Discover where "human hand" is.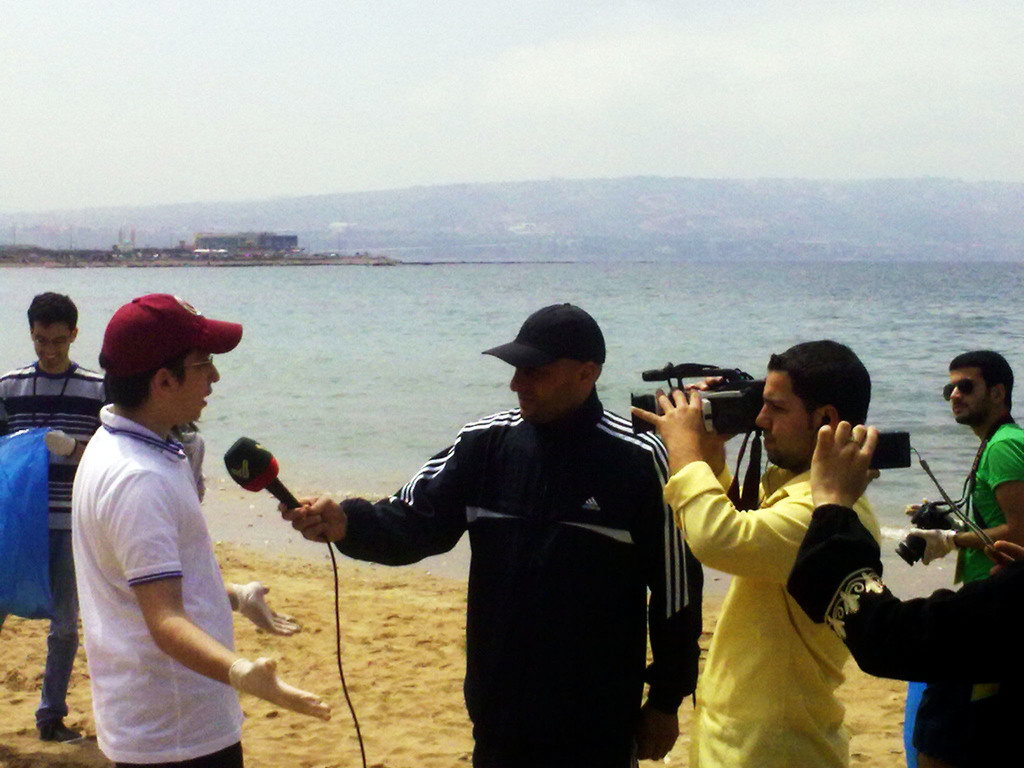
Discovered at bbox=(636, 703, 682, 761).
